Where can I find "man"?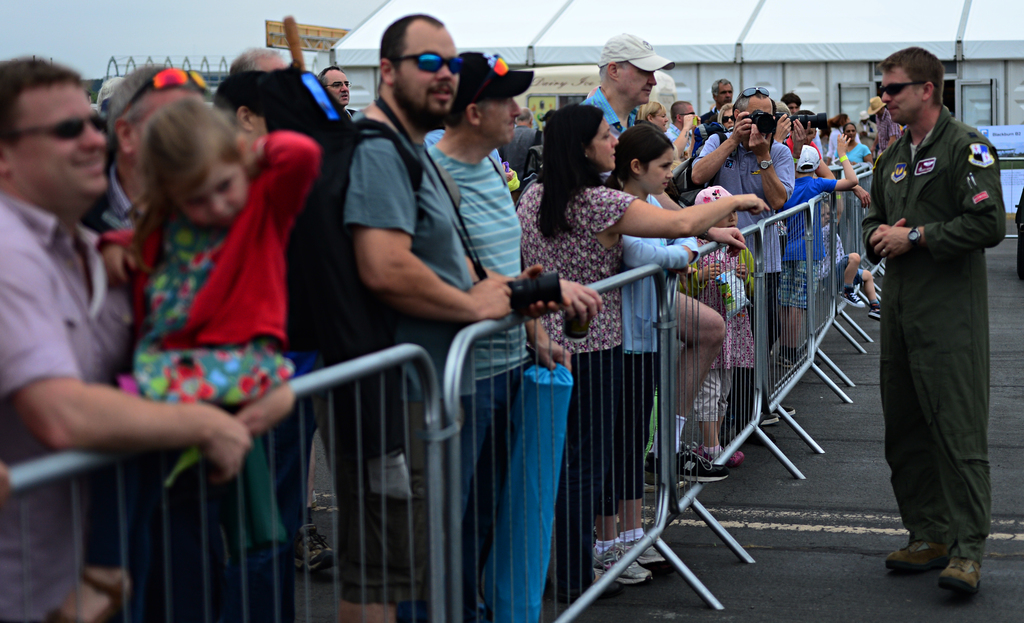
You can find it at <region>691, 85, 797, 449</region>.
